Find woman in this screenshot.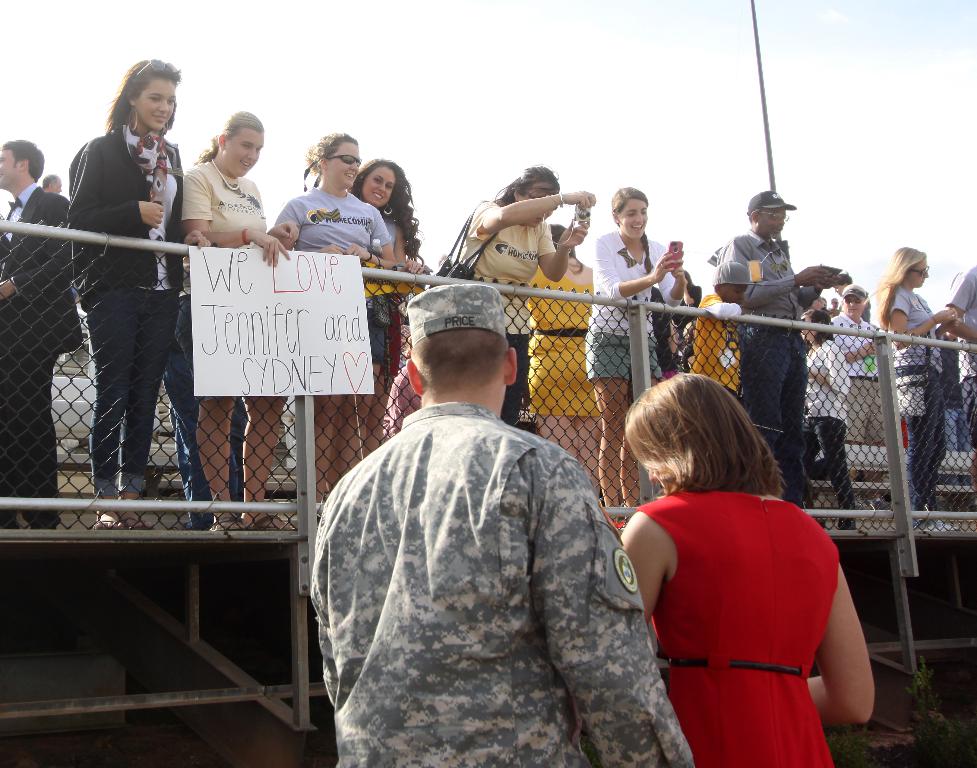
The bounding box for woman is left=179, top=109, right=300, bottom=529.
